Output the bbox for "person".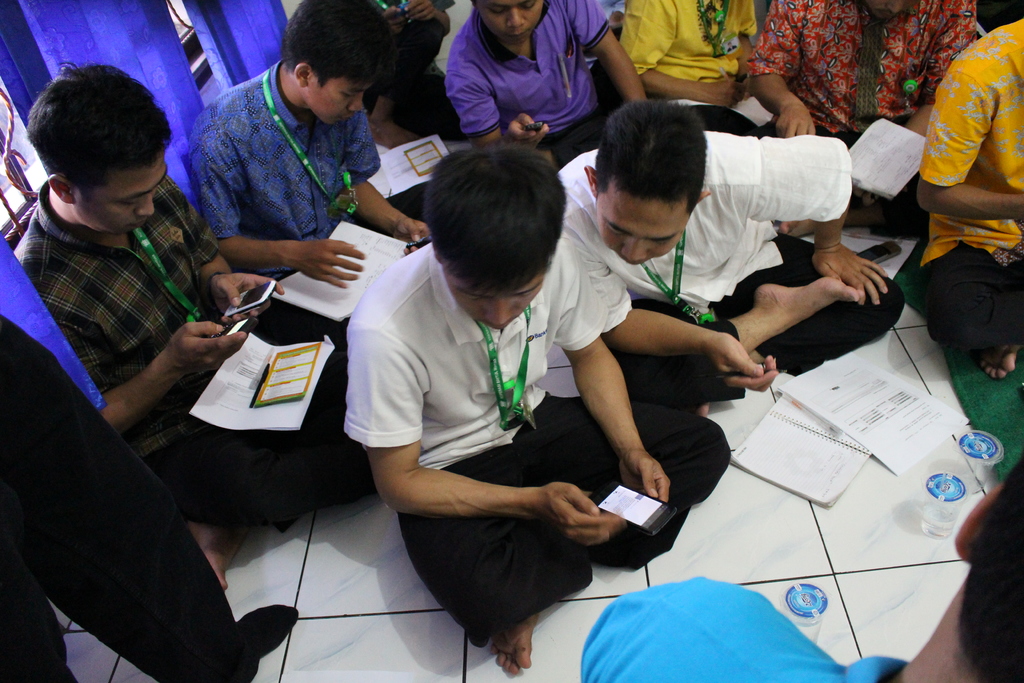
BBox(438, 0, 648, 161).
